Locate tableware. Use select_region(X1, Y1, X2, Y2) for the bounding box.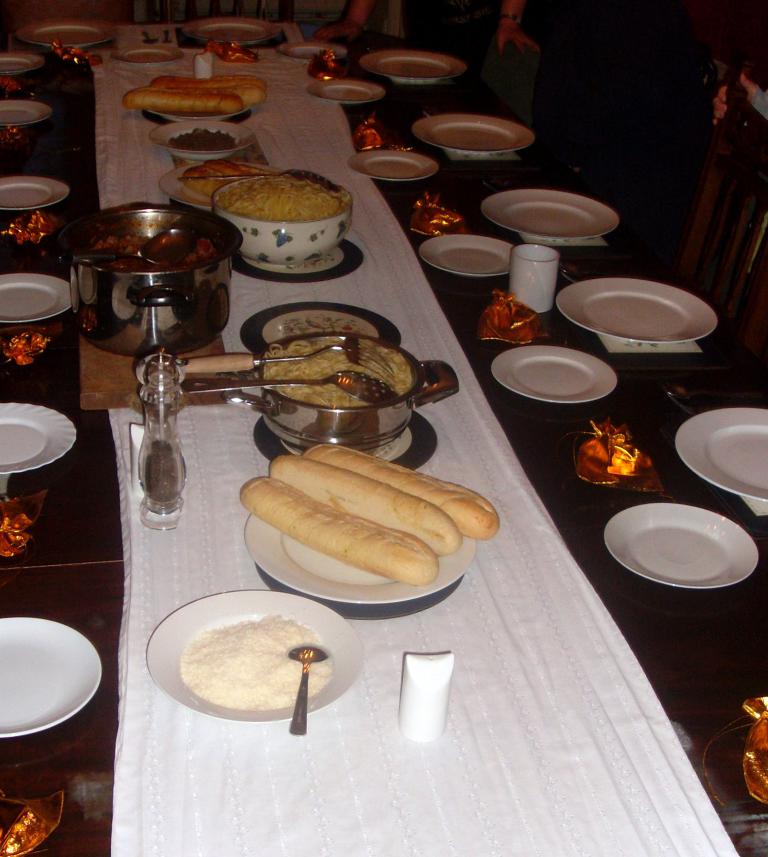
select_region(421, 234, 515, 279).
